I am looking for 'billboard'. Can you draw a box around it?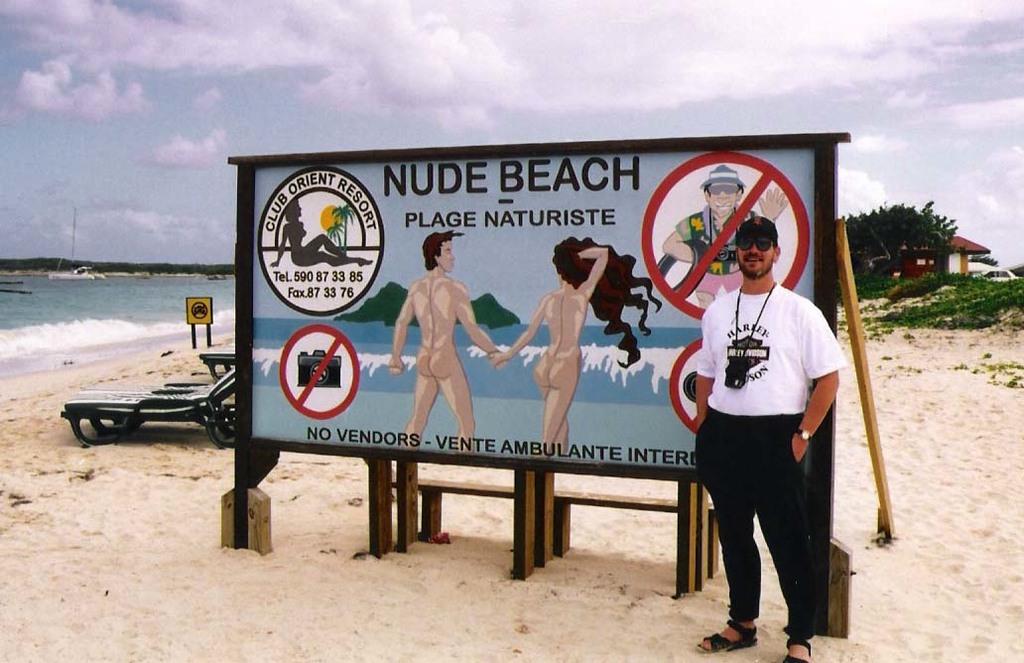
Sure, the bounding box is bbox(188, 300, 211, 325).
